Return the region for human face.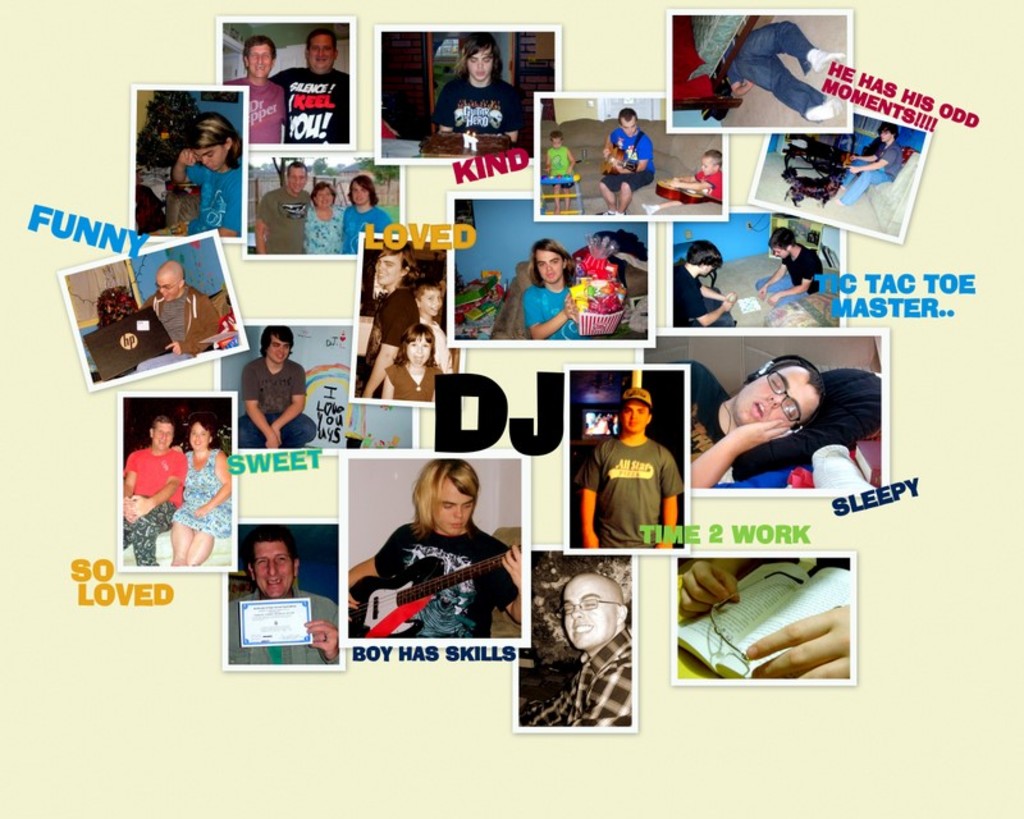
434, 476, 475, 536.
